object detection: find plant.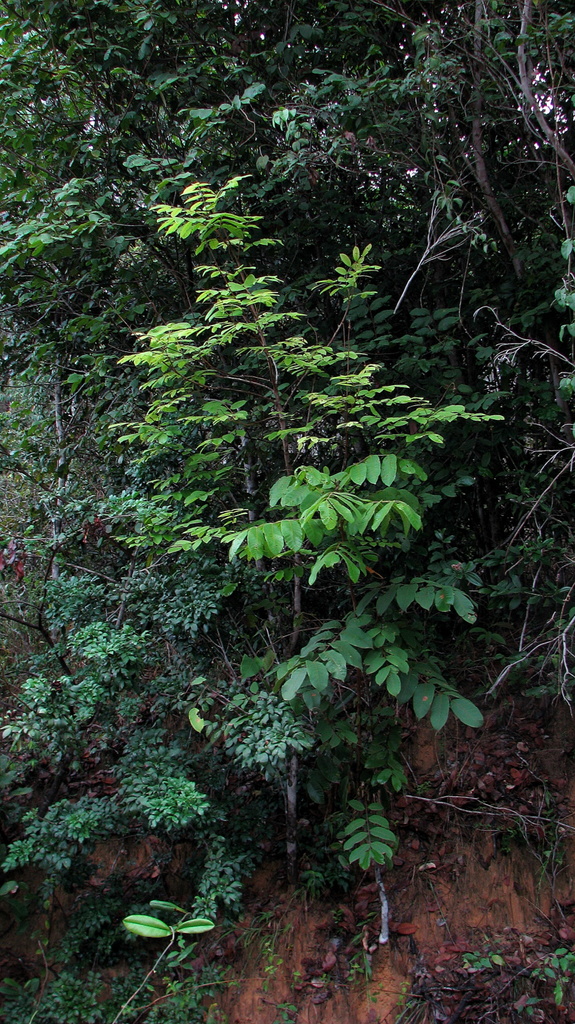
(158, 958, 247, 1023).
